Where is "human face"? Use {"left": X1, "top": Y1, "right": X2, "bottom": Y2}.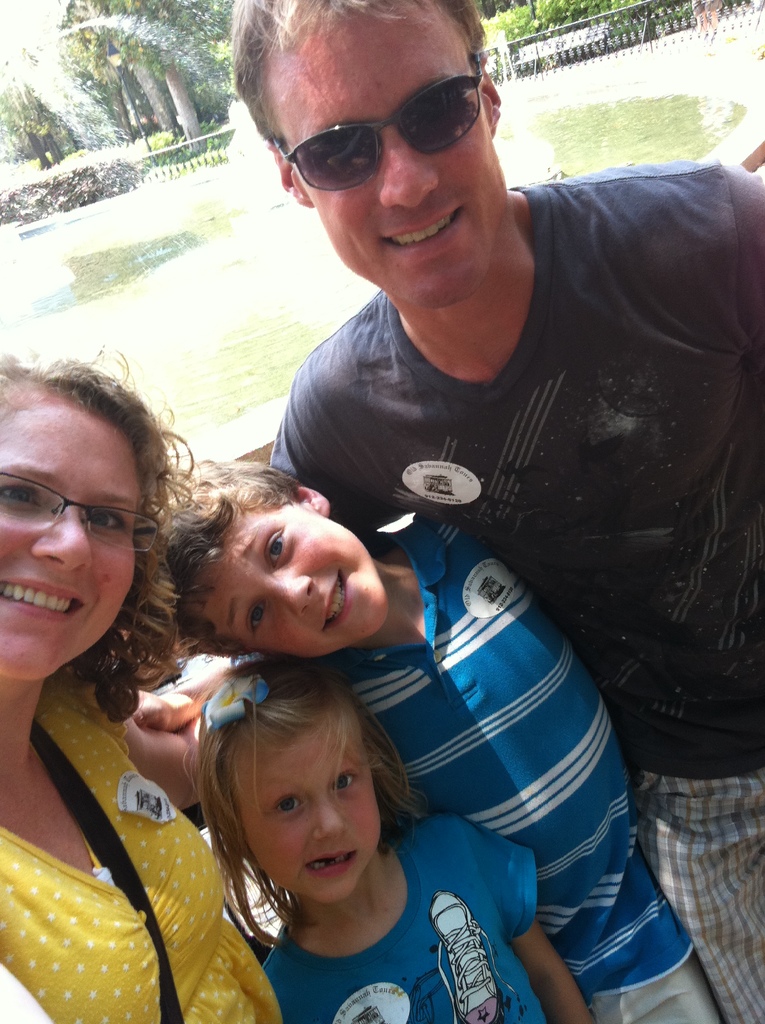
{"left": 298, "top": 13, "right": 505, "bottom": 311}.
